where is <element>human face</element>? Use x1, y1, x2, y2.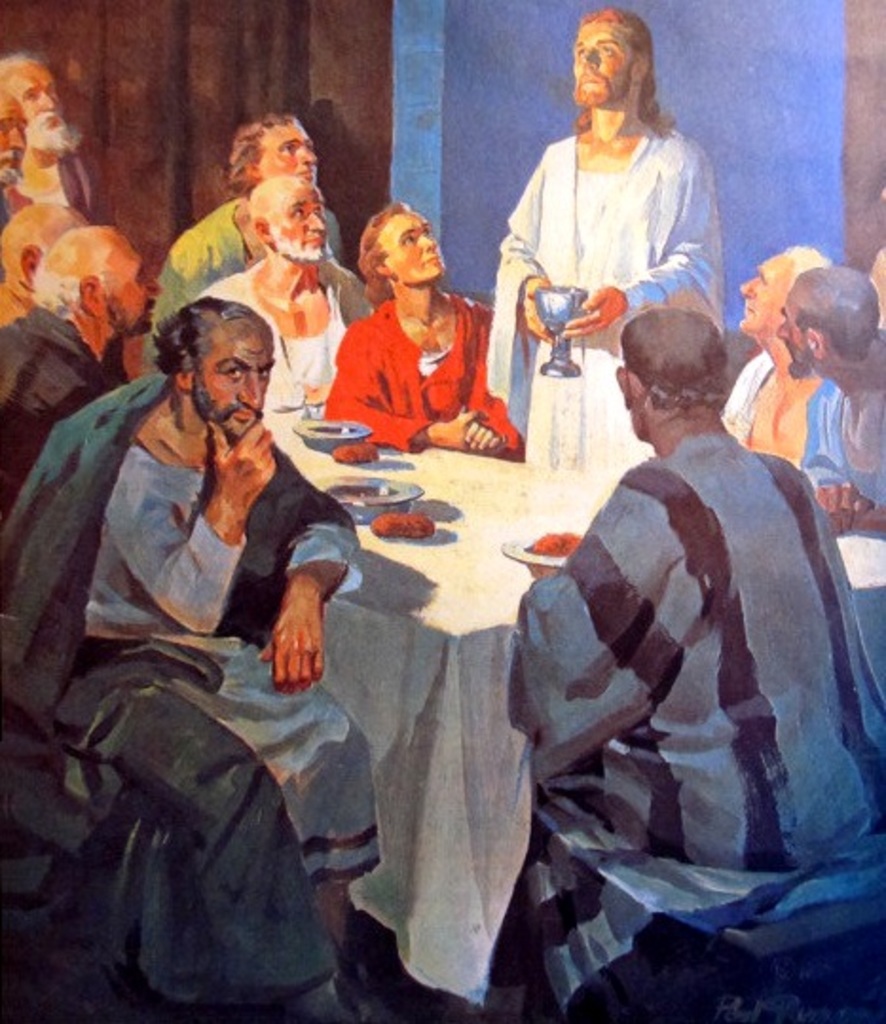
383, 210, 446, 284.
